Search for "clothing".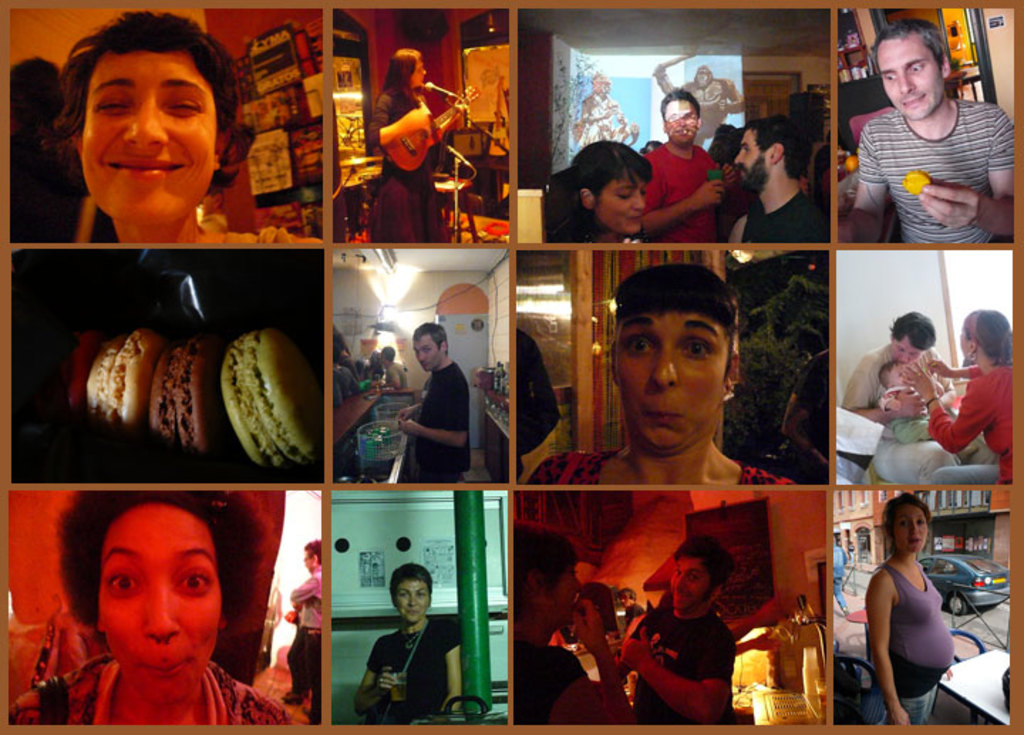
Found at box=[1, 667, 304, 734].
